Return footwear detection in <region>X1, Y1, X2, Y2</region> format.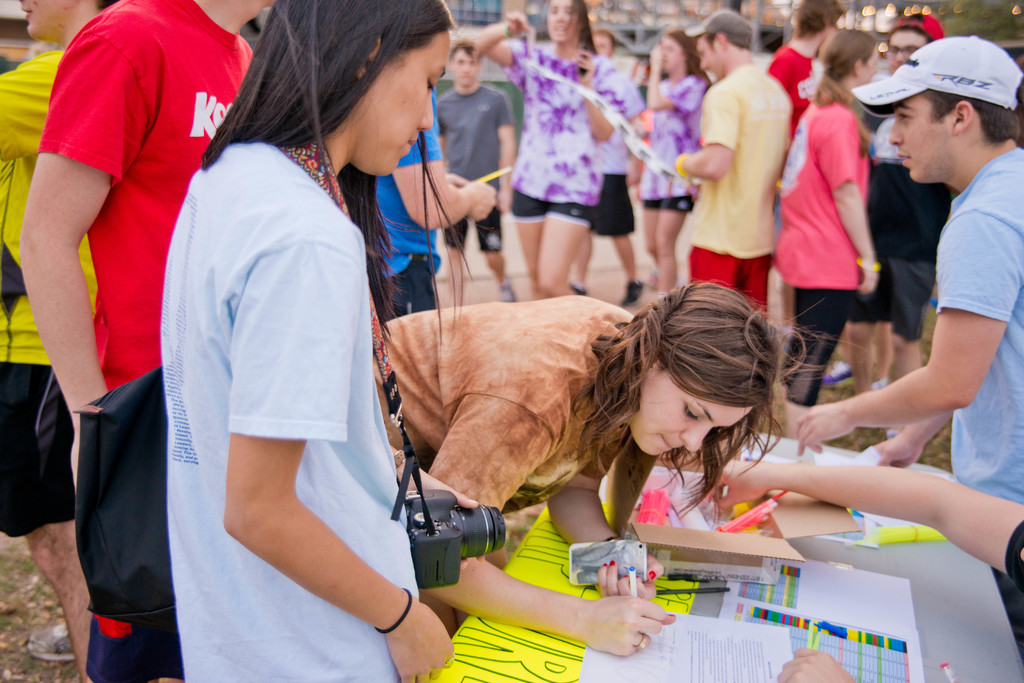
<region>496, 279, 518, 301</region>.
